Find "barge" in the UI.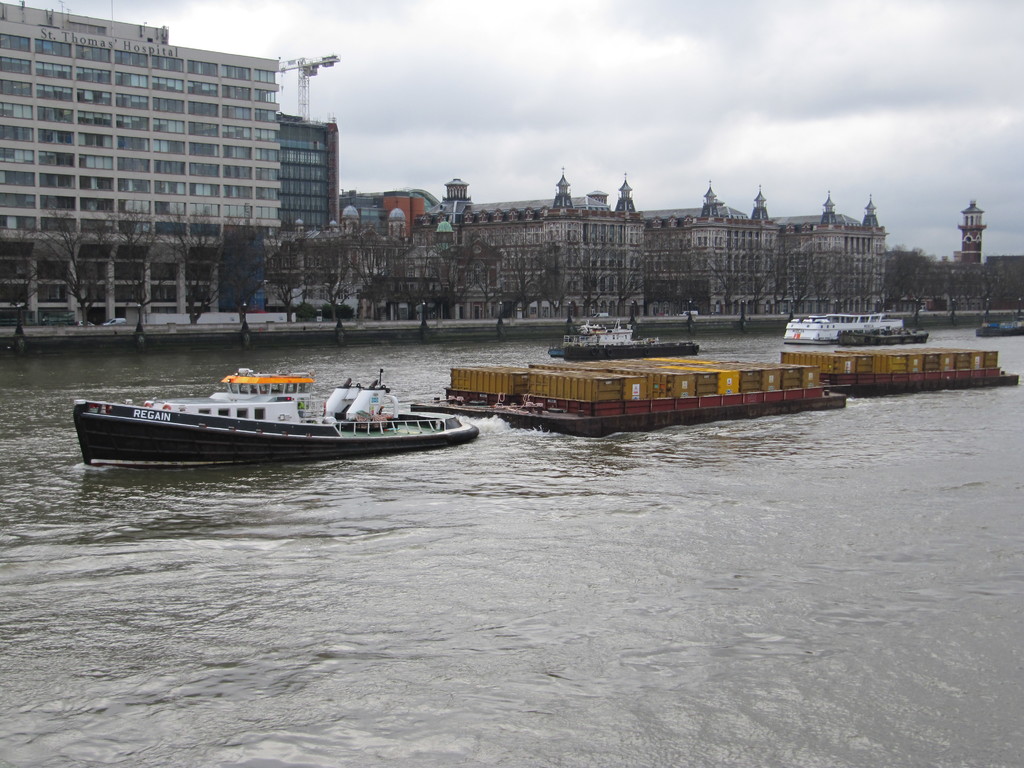
UI element at 73/368/480/470.
